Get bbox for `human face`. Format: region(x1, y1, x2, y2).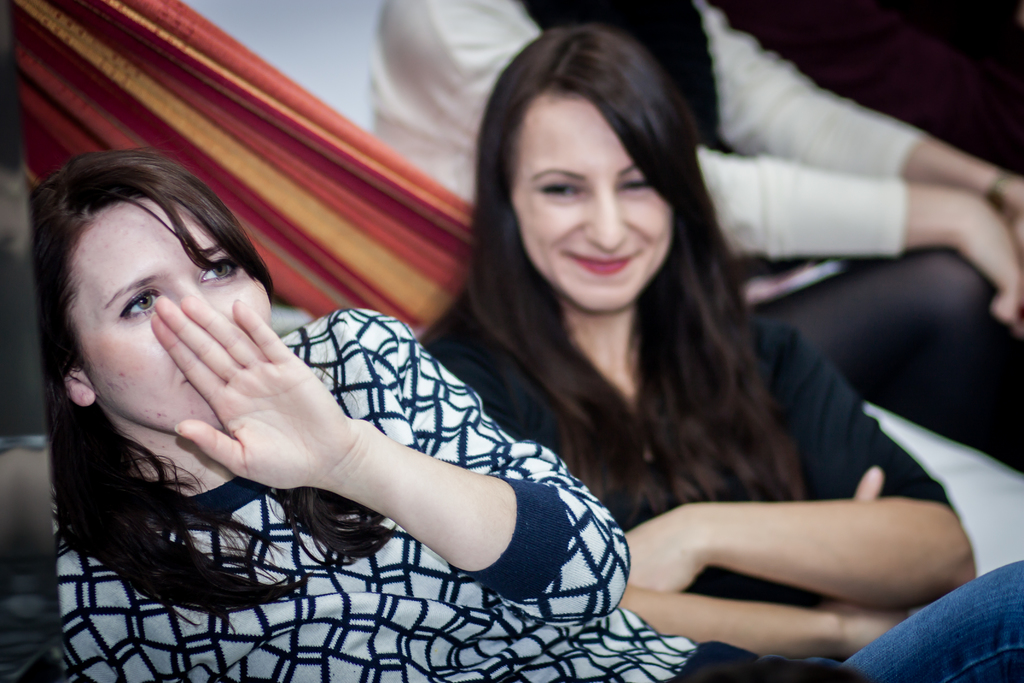
region(514, 90, 674, 315).
